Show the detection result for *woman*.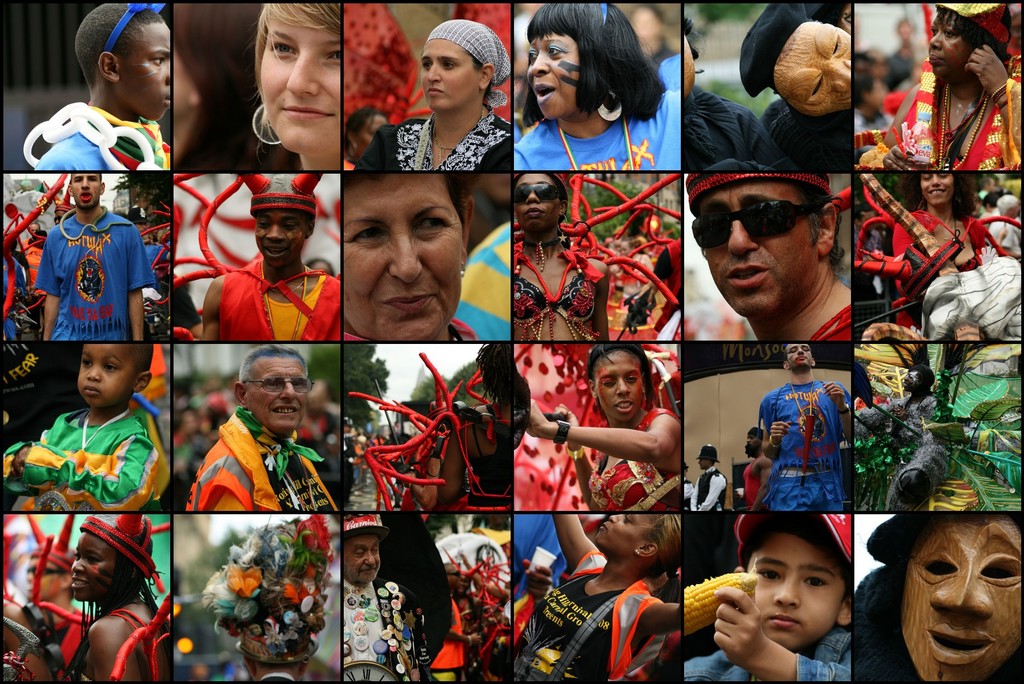
Rect(888, 174, 989, 331).
